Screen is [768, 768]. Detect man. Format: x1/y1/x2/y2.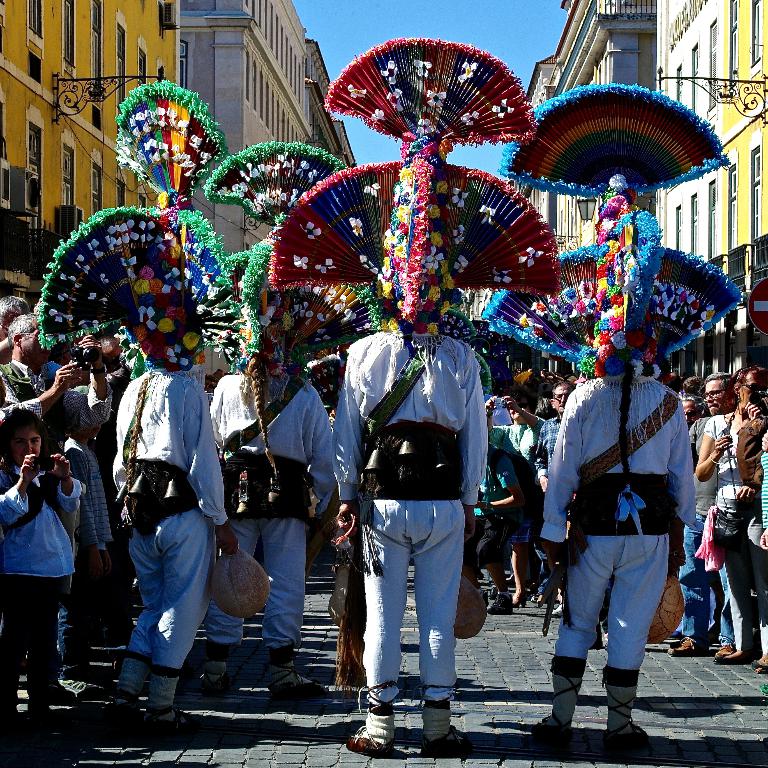
212/230/335/698.
